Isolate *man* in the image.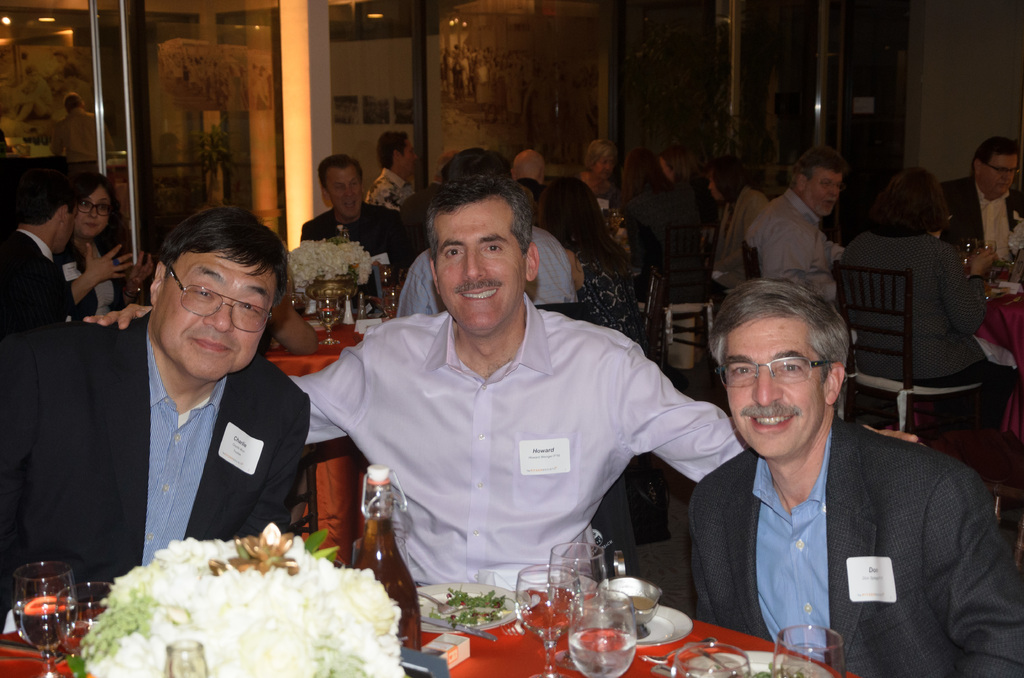
Isolated region: [369, 127, 427, 207].
